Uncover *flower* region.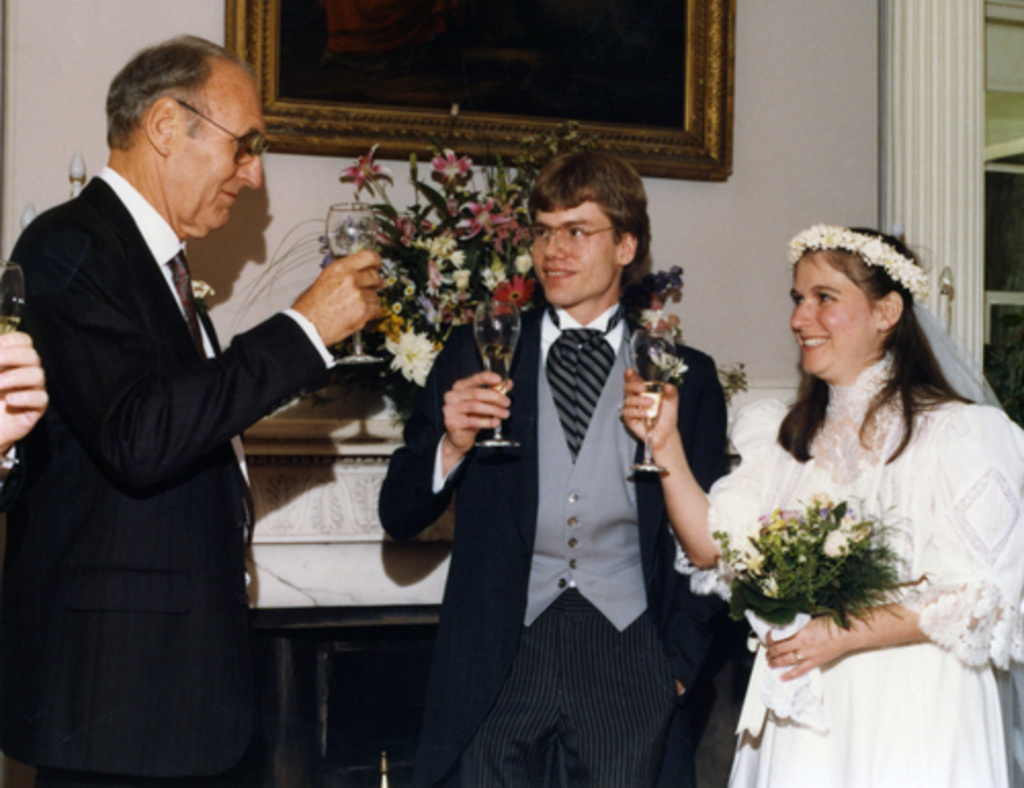
Uncovered: 319 231 332 260.
